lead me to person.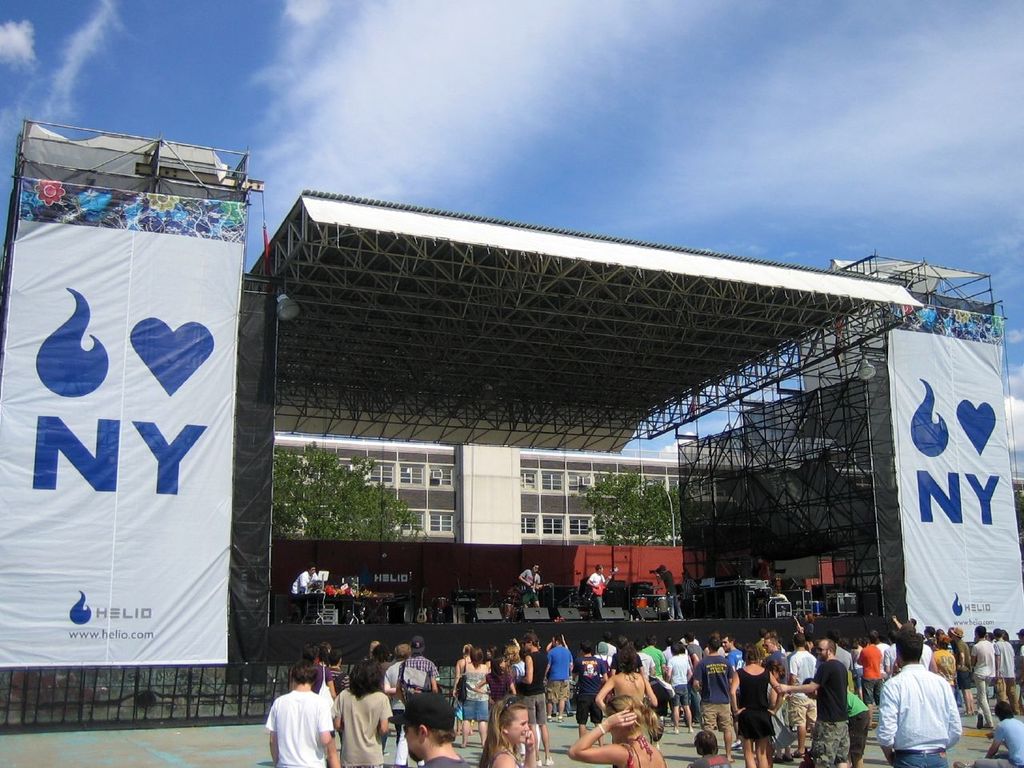
Lead to (686,630,700,721).
